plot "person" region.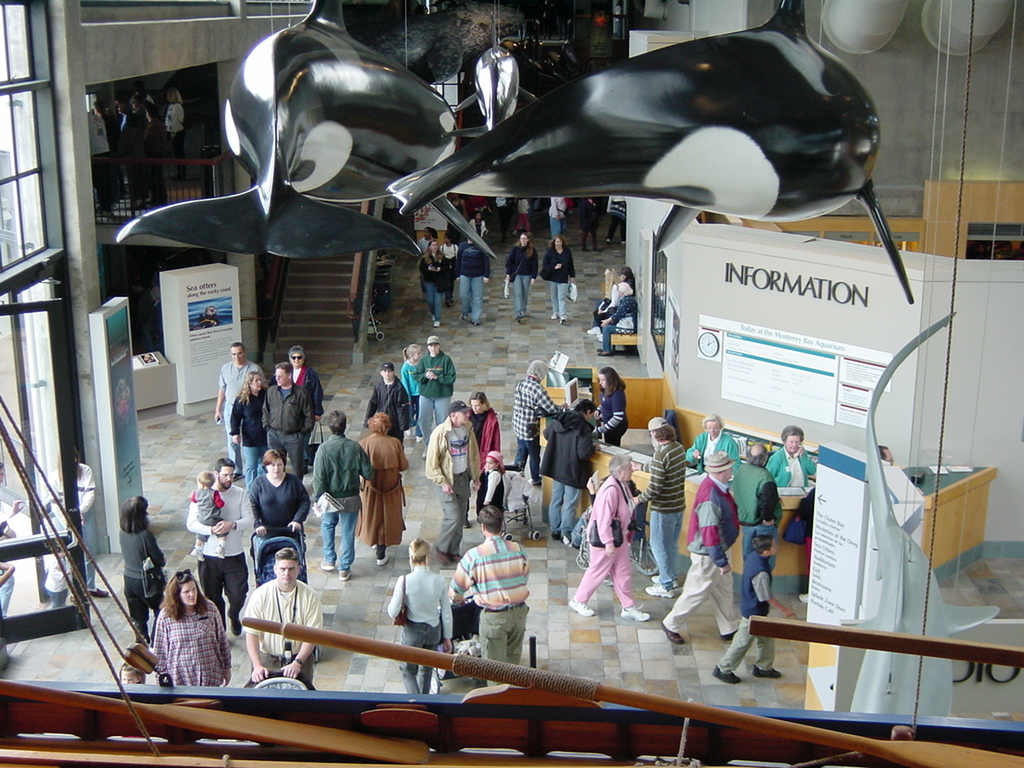
Plotted at BBox(152, 569, 236, 693).
